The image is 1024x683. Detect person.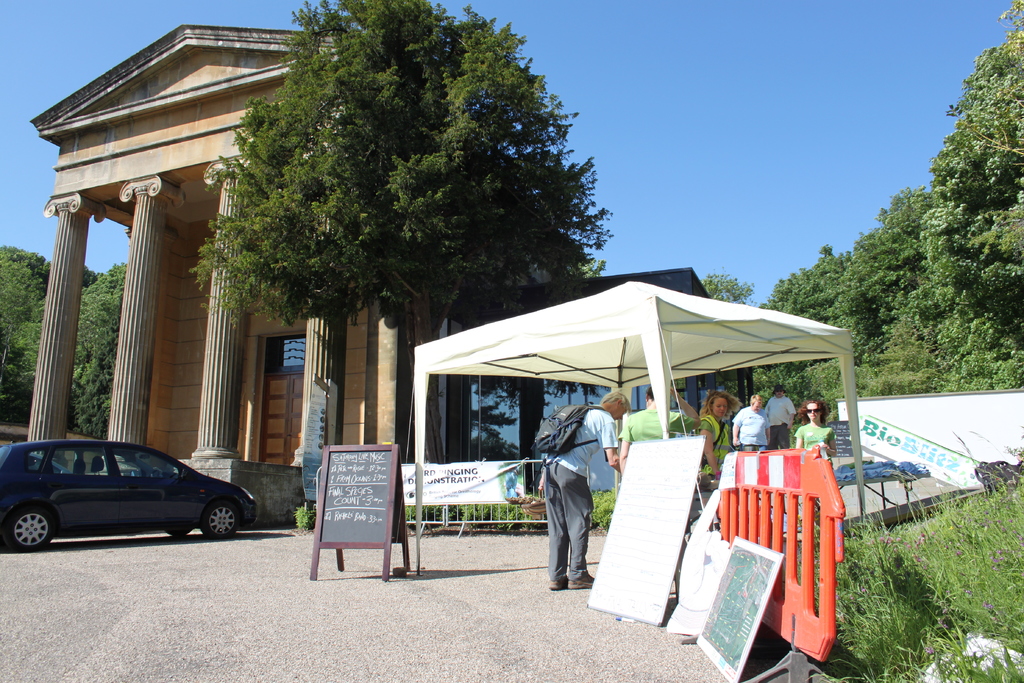
Detection: box=[547, 400, 622, 611].
